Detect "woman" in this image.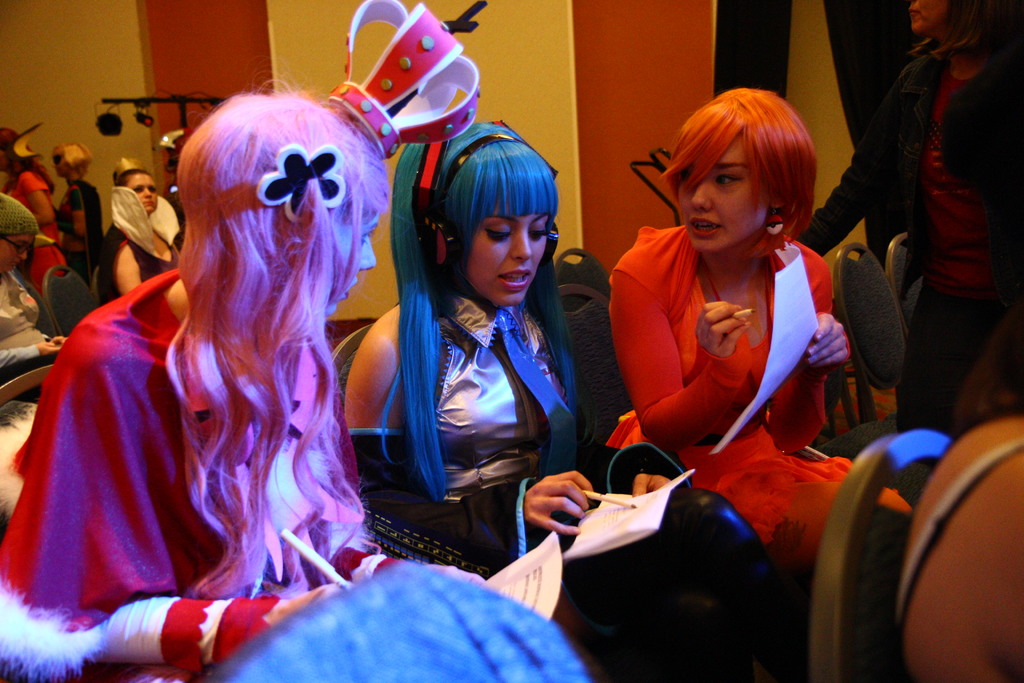
Detection: [x1=893, y1=300, x2=1023, y2=682].
